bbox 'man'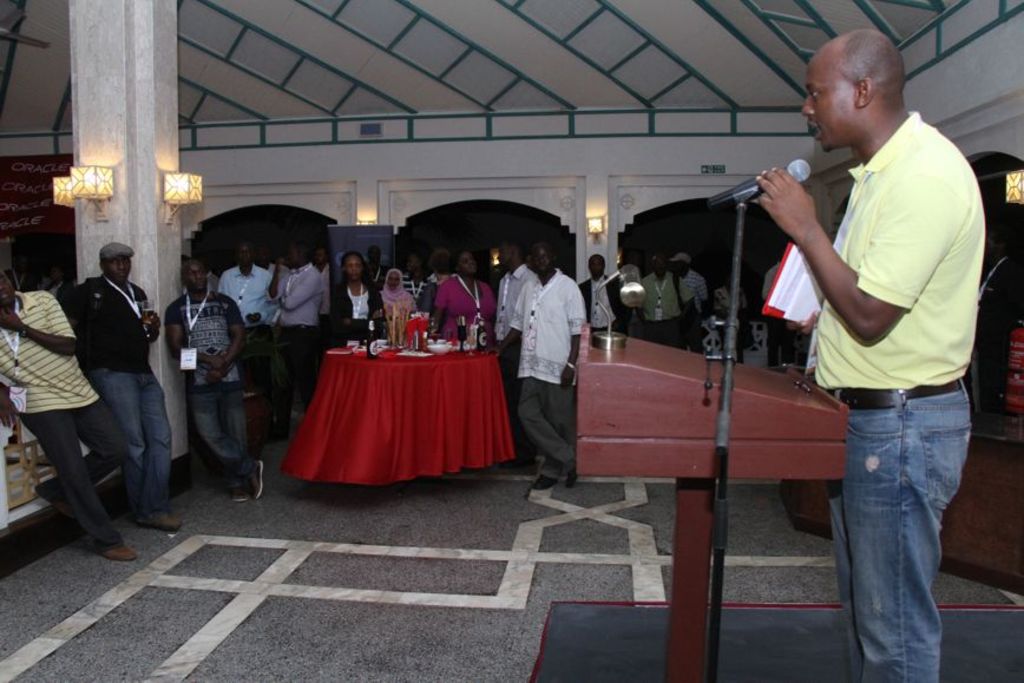
bbox=(576, 251, 630, 336)
